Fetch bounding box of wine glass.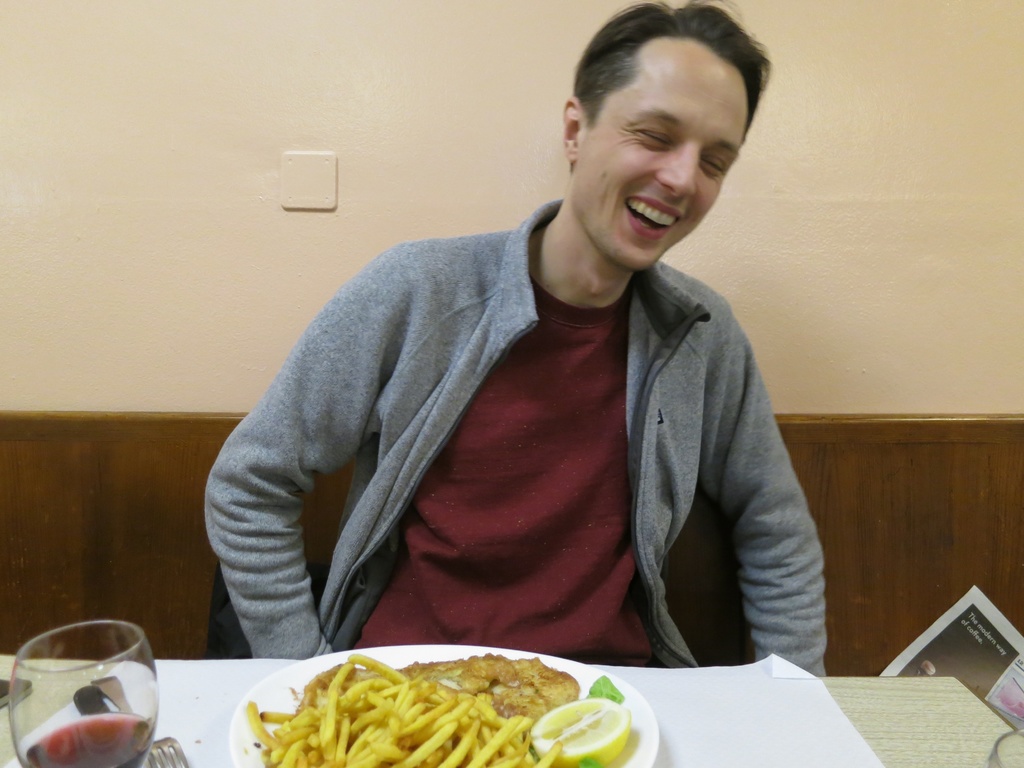
Bbox: 14,625,163,767.
